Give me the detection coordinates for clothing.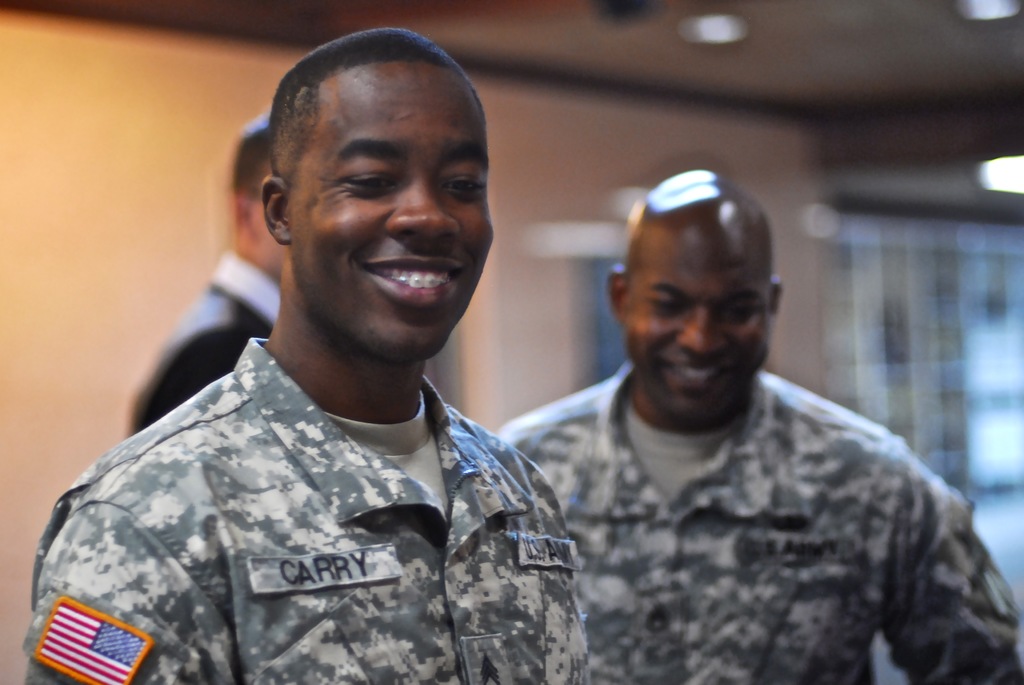
locate(494, 363, 1023, 684).
